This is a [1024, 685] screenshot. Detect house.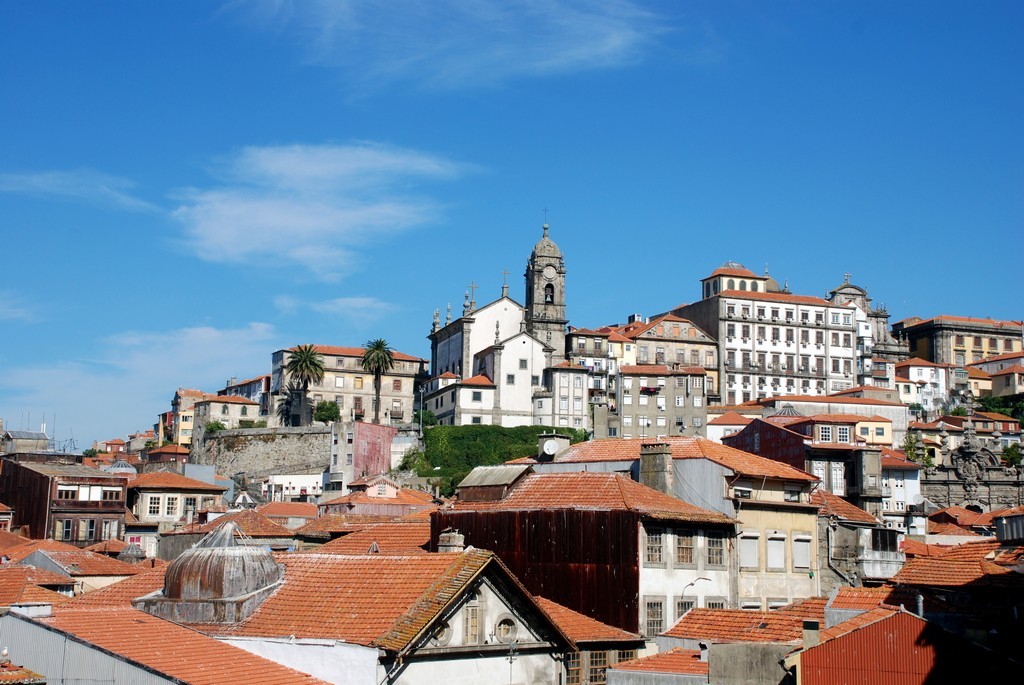
(116, 467, 230, 539).
